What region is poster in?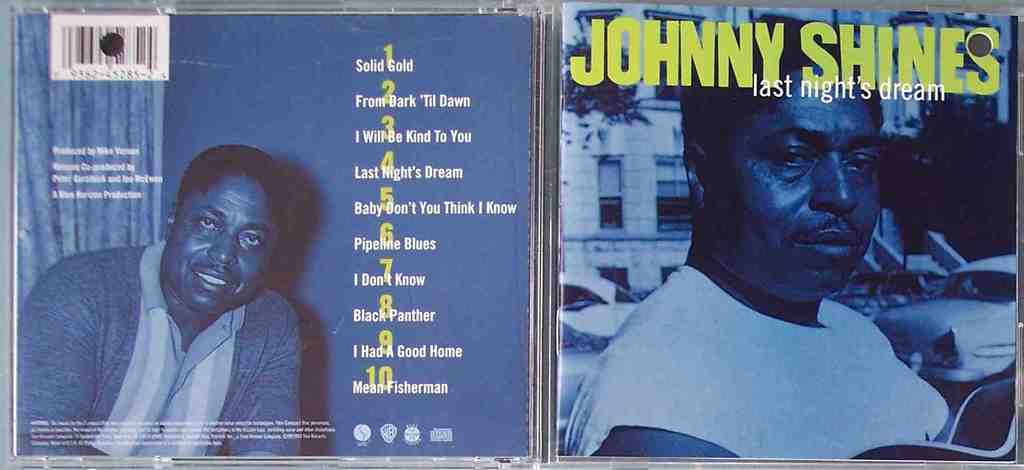
<region>563, 6, 1020, 460</region>.
